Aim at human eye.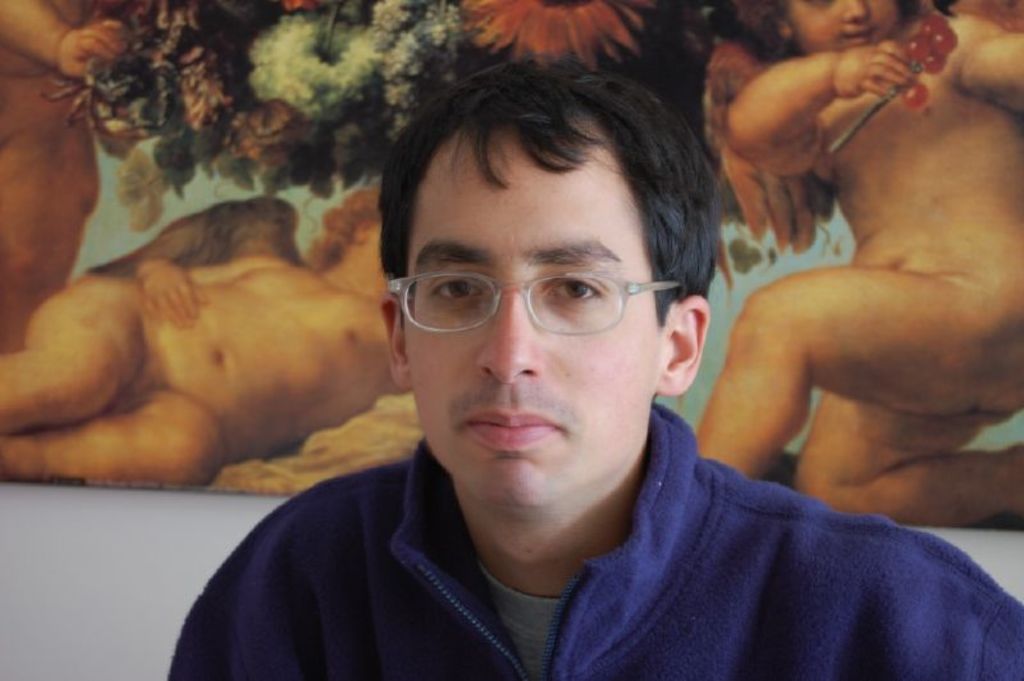
Aimed at select_region(529, 264, 635, 328).
